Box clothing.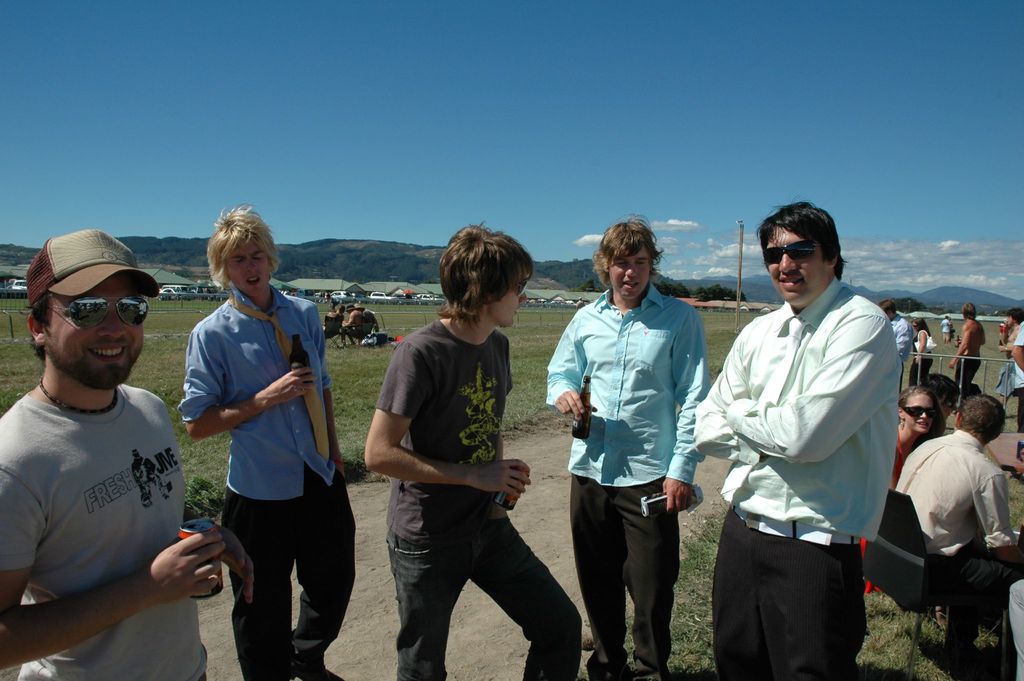
x1=369, y1=316, x2=584, y2=680.
